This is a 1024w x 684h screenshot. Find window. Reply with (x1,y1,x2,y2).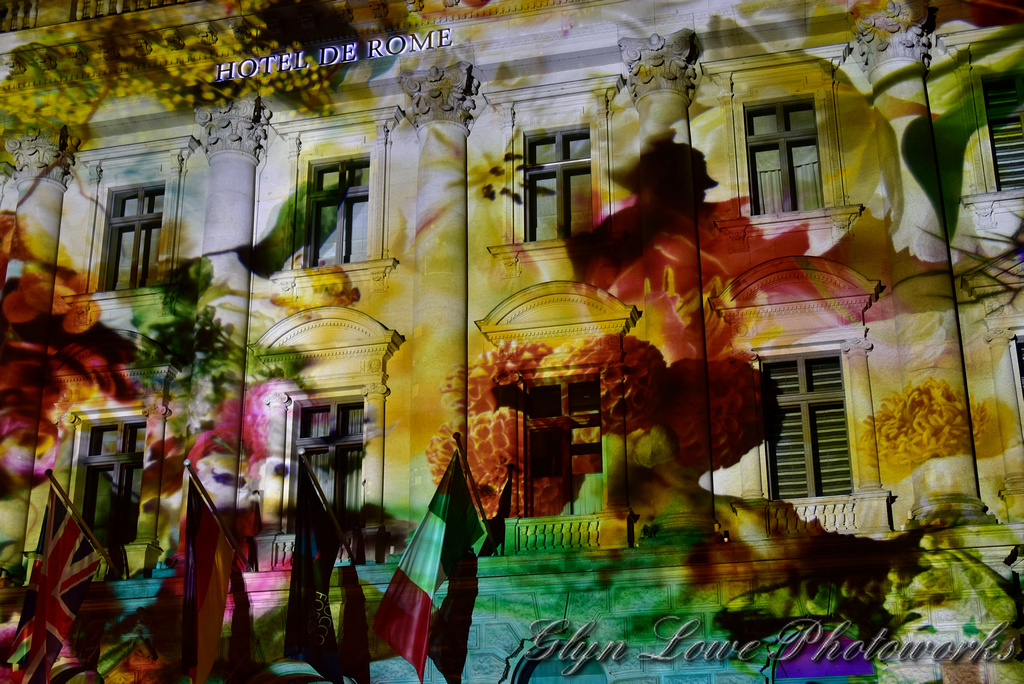
(506,112,606,248).
